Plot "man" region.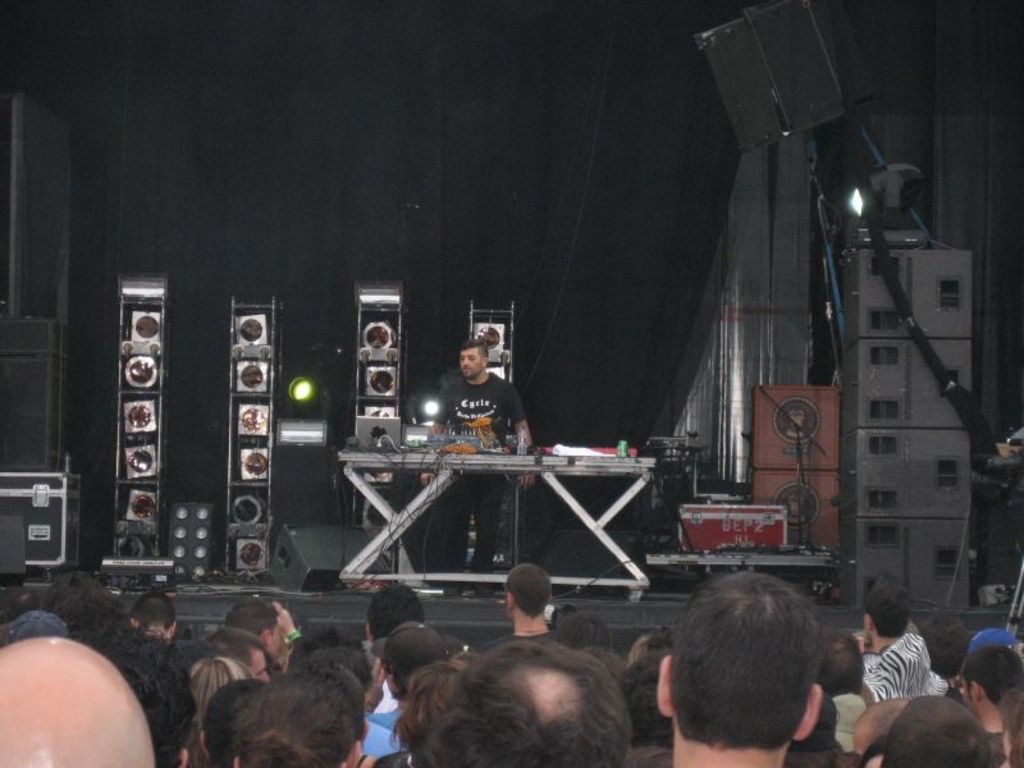
Plotted at {"left": 956, "top": 643, "right": 1023, "bottom": 767}.
